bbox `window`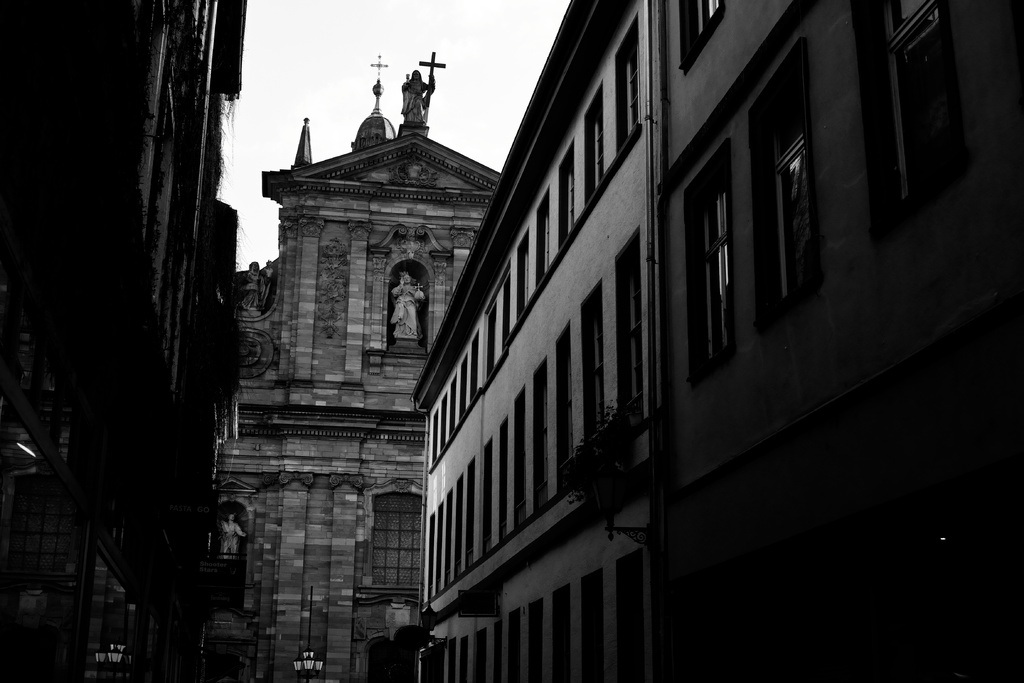
(x1=365, y1=477, x2=423, y2=611)
